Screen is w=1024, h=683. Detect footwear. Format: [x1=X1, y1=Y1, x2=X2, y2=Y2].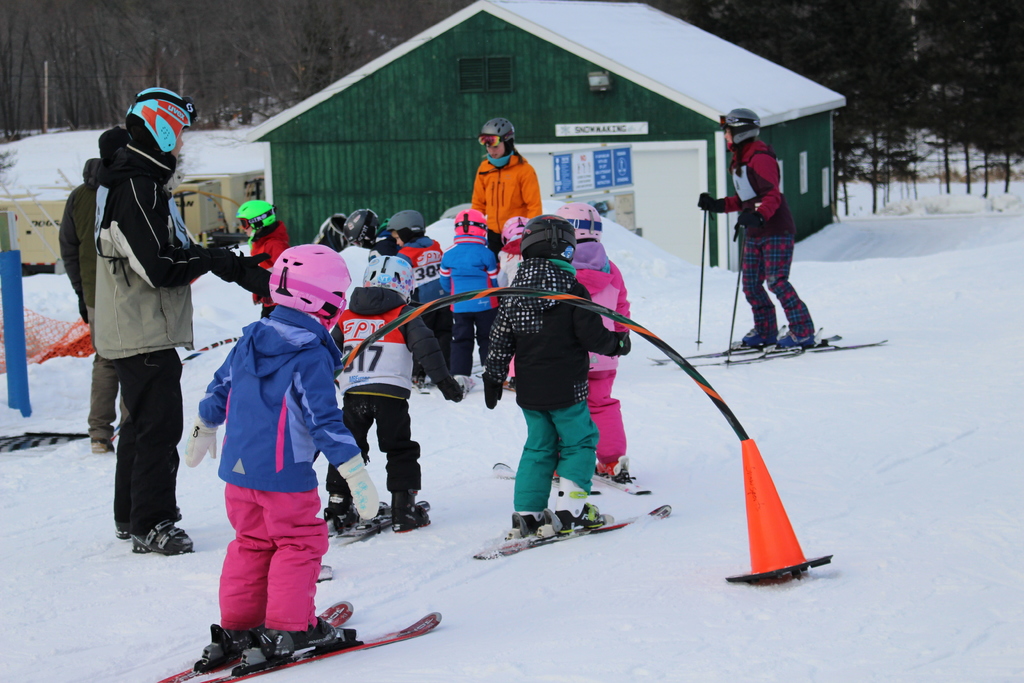
[x1=552, y1=504, x2=611, y2=530].
